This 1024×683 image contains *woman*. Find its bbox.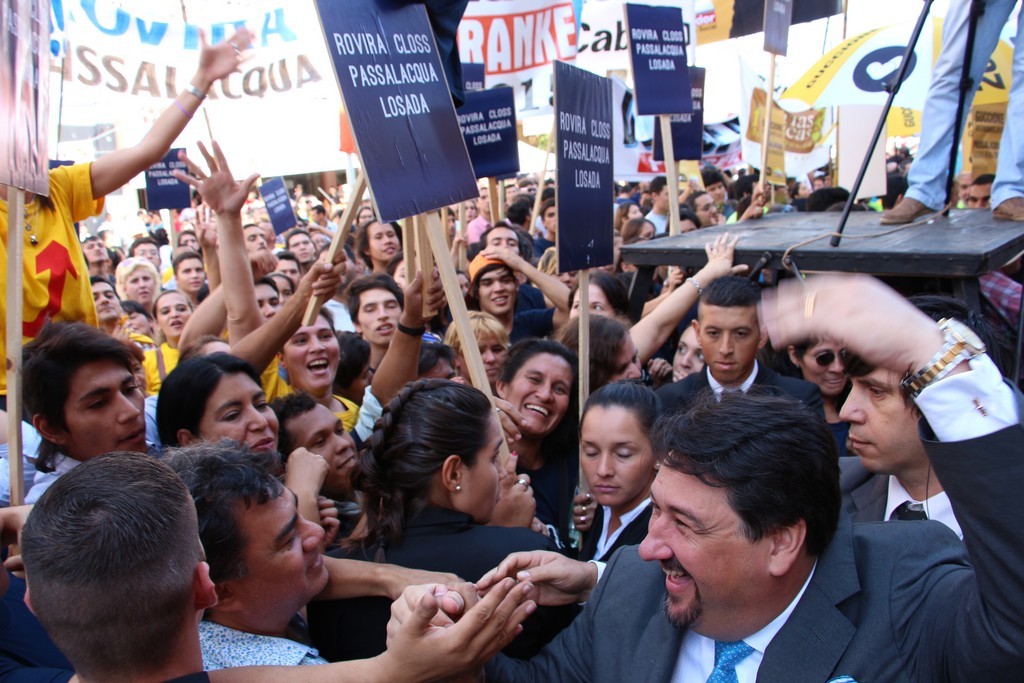
rect(499, 342, 585, 530).
